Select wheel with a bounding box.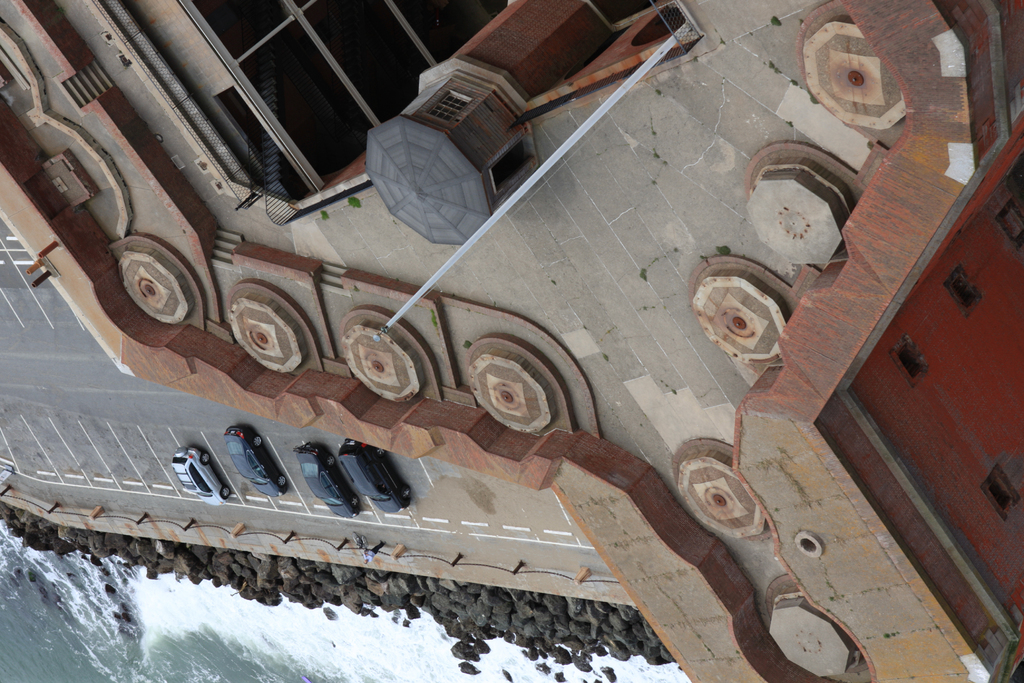
(326, 456, 337, 467).
